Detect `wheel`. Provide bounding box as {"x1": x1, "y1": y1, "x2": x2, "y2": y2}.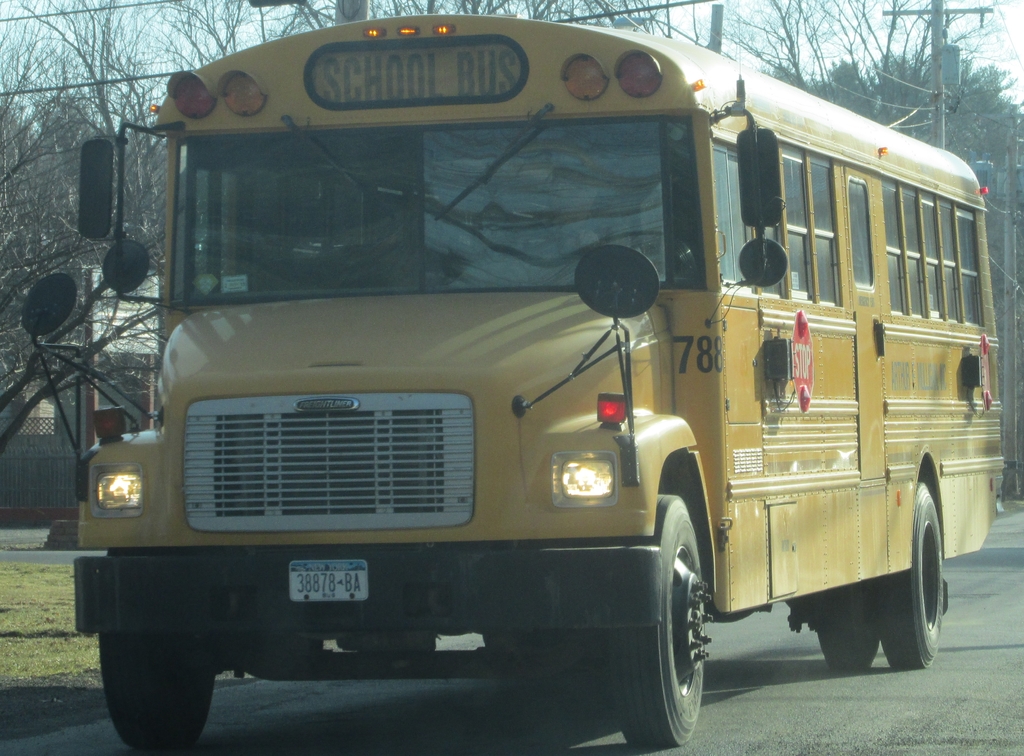
{"x1": 99, "y1": 551, "x2": 216, "y2": 755}.
